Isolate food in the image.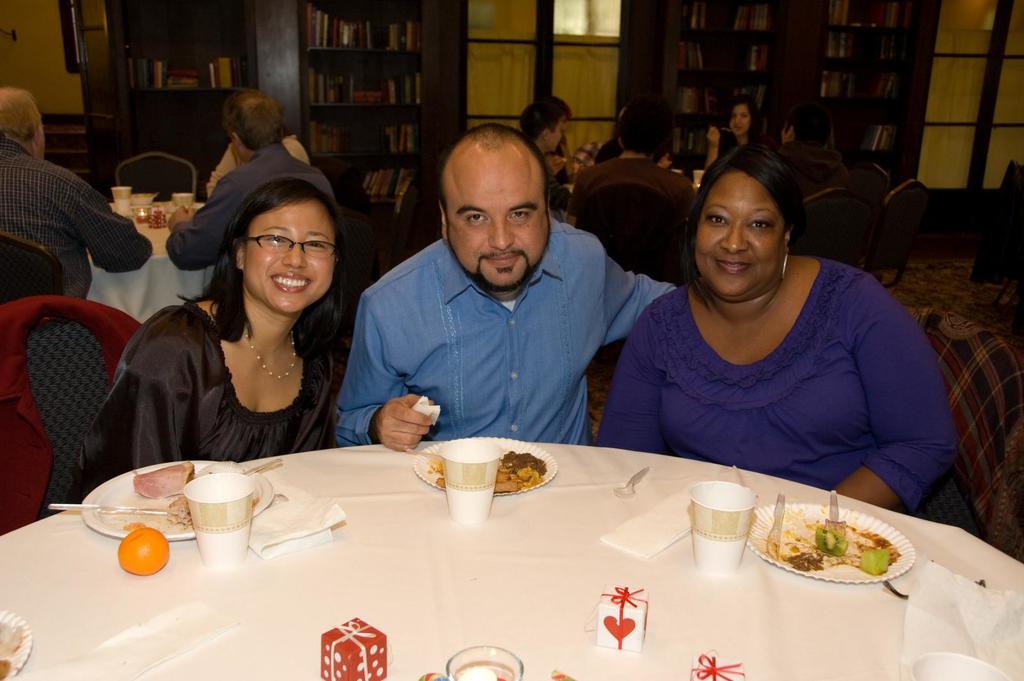
Isolated region: <box>122,519,150,533</box>.
